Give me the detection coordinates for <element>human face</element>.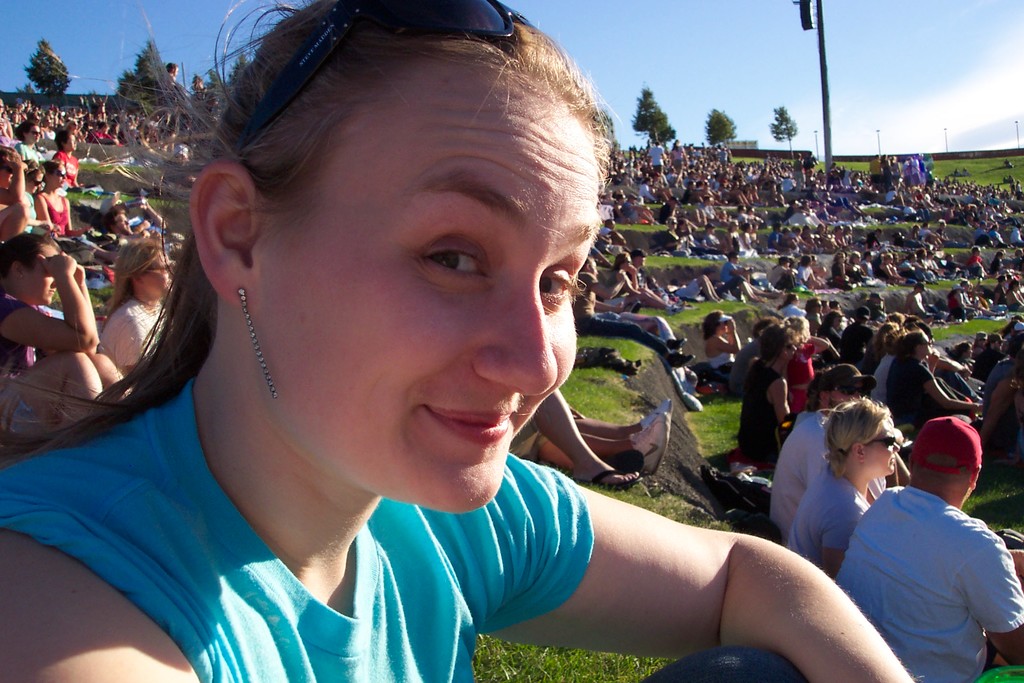
(831, 313, 844, 329).
